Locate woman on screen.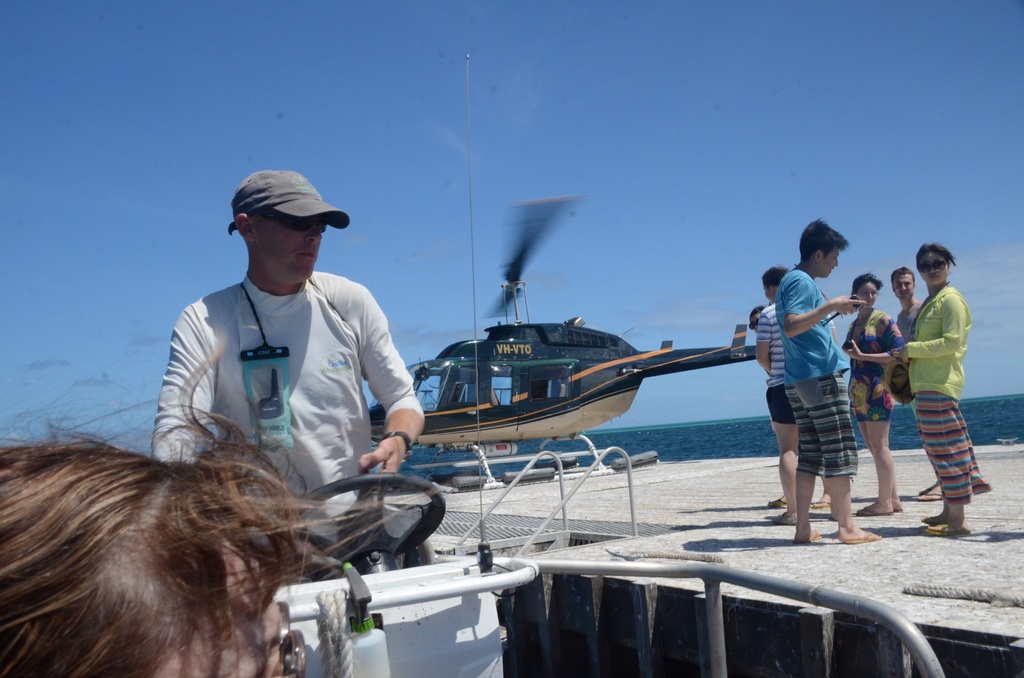
On screen at pyautogui.locateOnScreen(0, 381, 348, 675).
